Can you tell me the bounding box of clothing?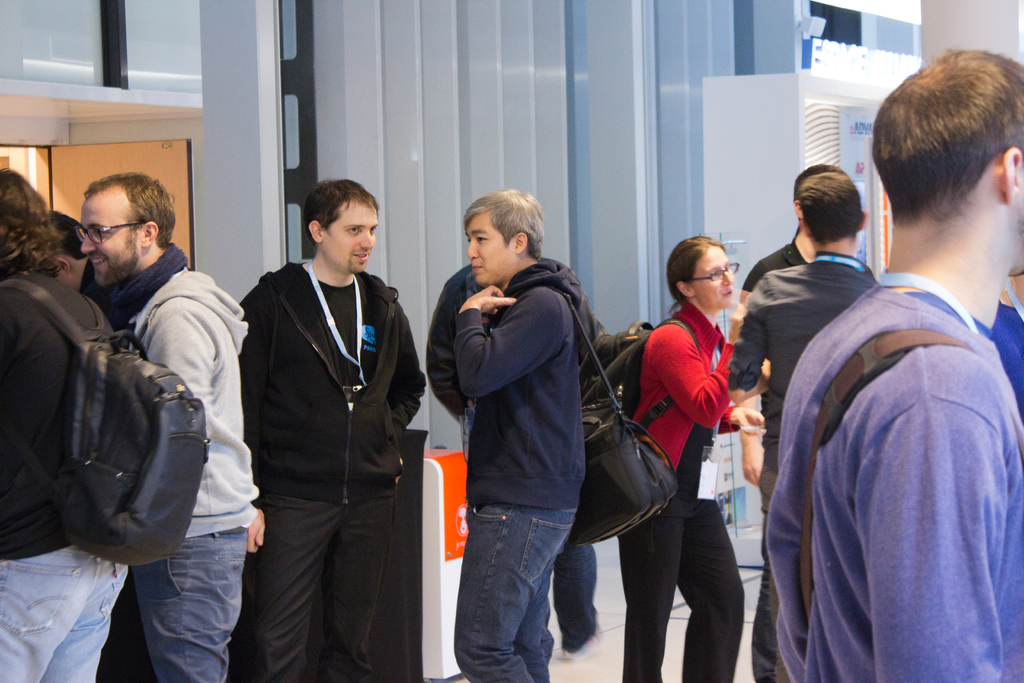
Rect(0, 264, 127, 682).
